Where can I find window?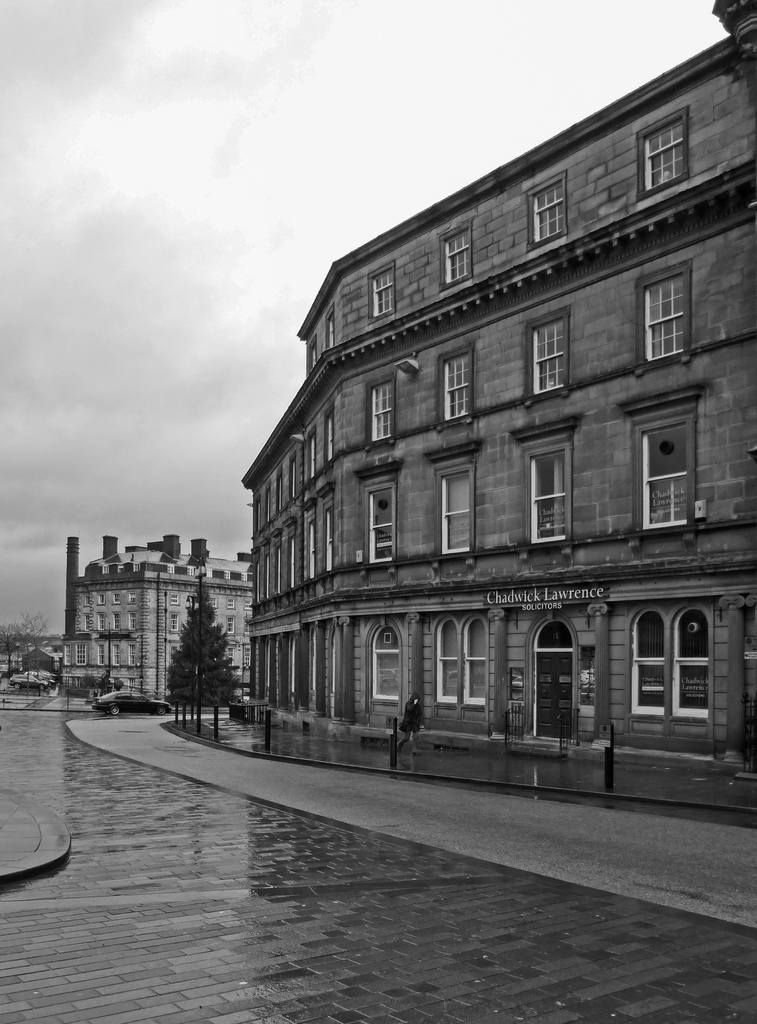
You can find it at <region>523, 168, 570, 258</region>.
